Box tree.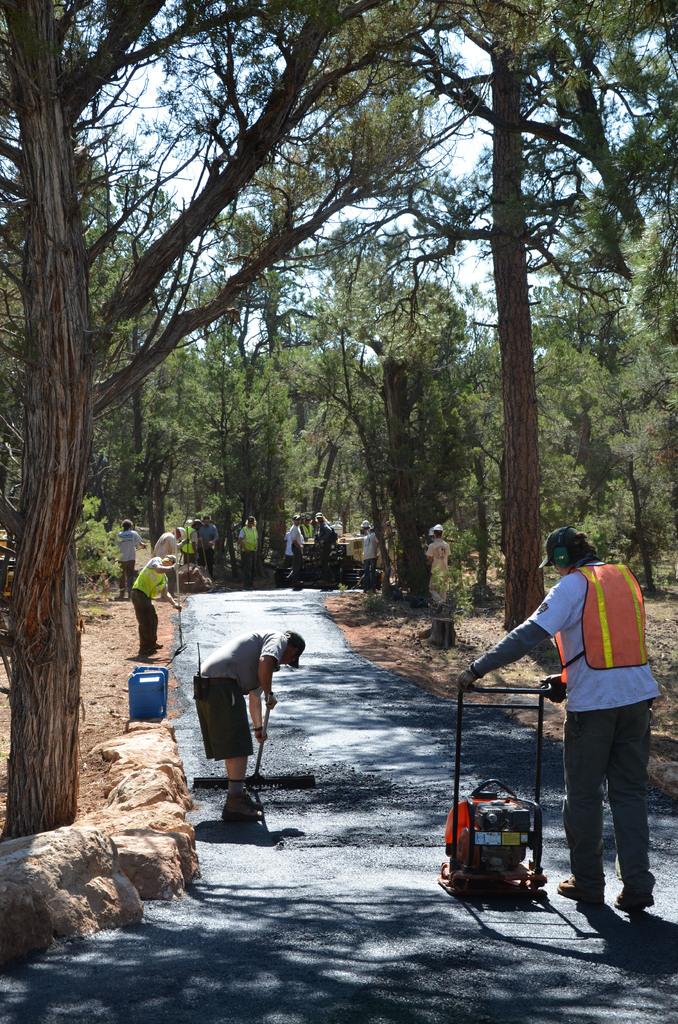
bbox(540, 188, 677, 601).
